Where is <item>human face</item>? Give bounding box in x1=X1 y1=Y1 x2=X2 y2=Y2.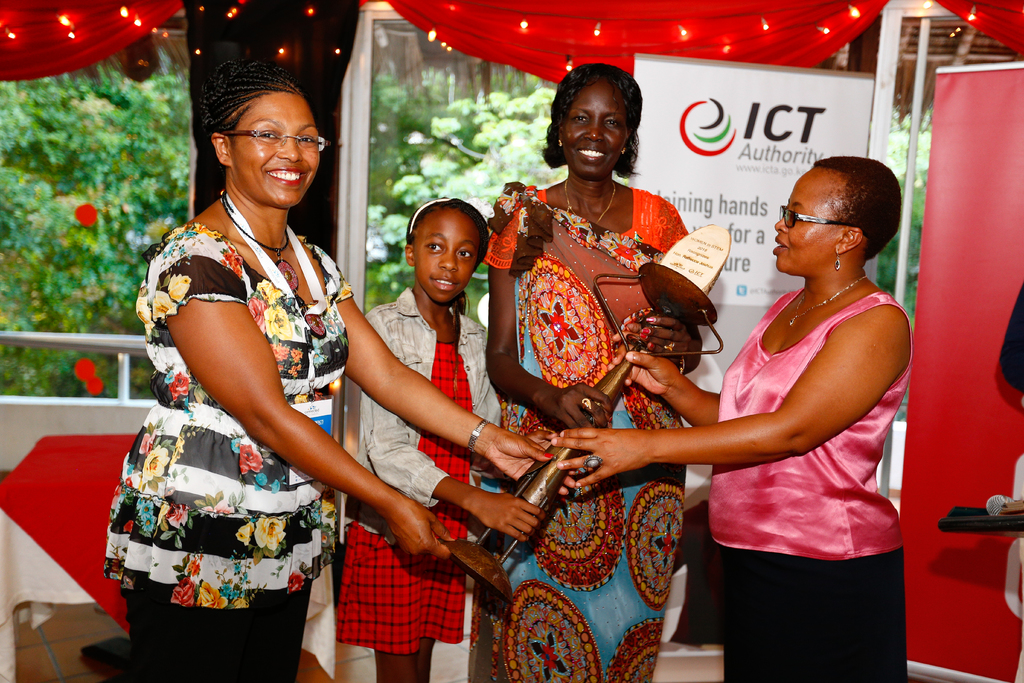
x1=413 y1=217 x2=482 y2=302.
